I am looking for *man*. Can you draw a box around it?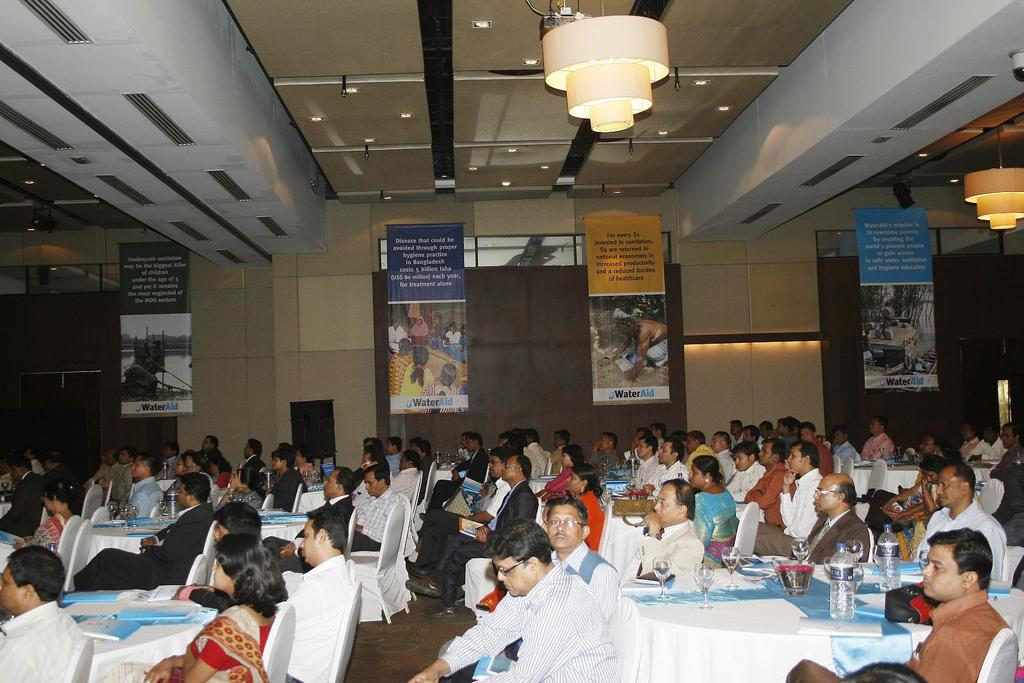
Sure, the bounding box is [0, 542, 83, 682].
